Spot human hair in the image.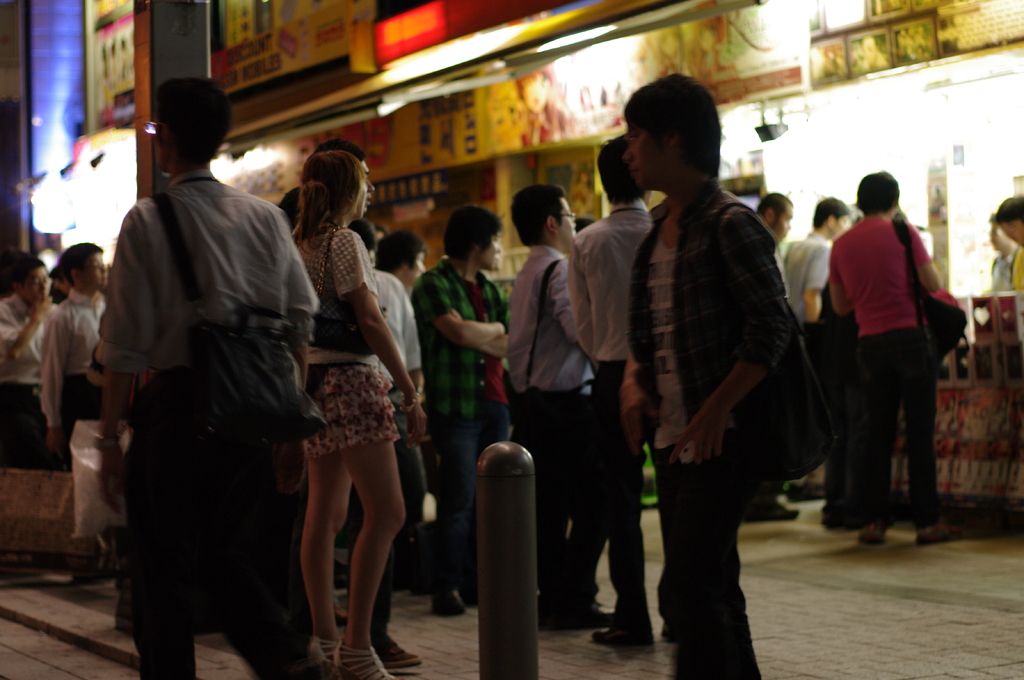
human hair found at BBox(762, 196, 792, 219).
